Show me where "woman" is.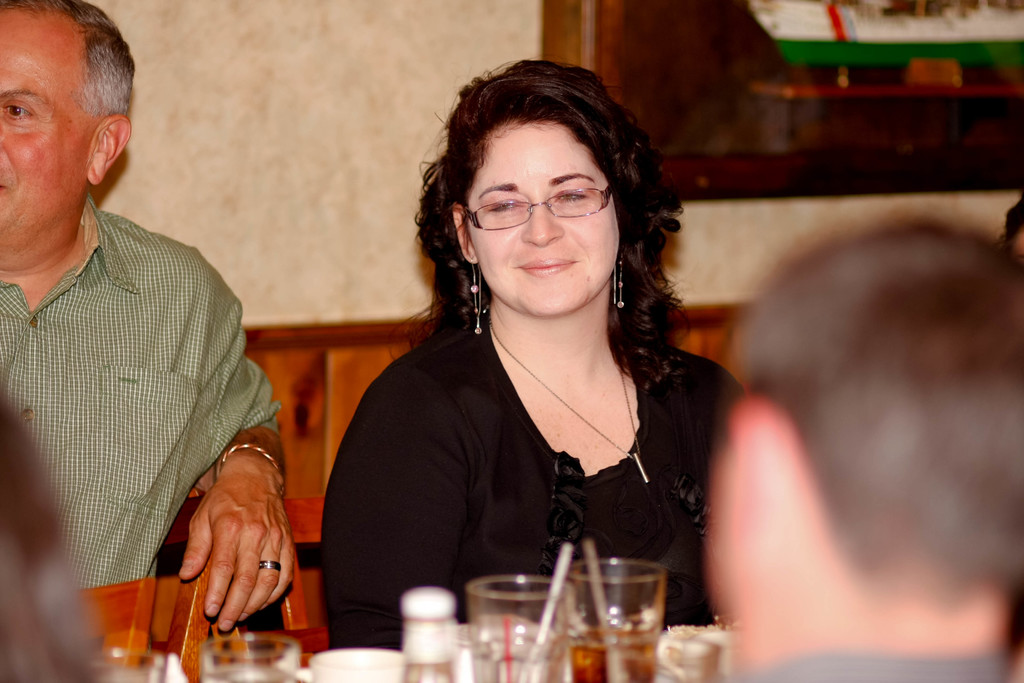
"woman" is at 308,67,753,643.
